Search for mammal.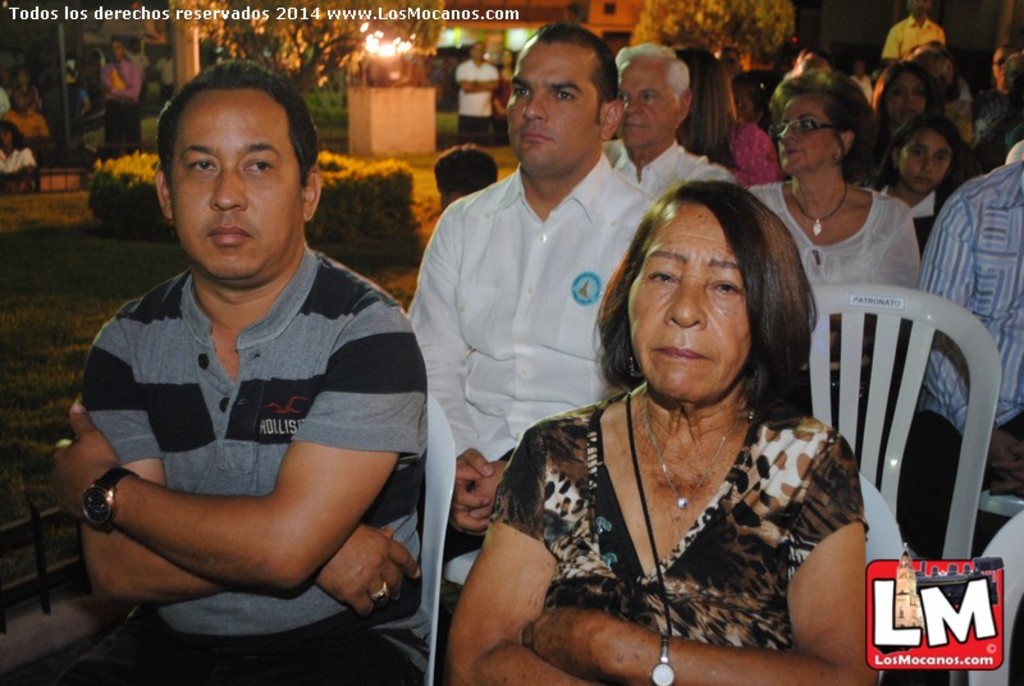
Found at <box>413,19,664,622</box>.
